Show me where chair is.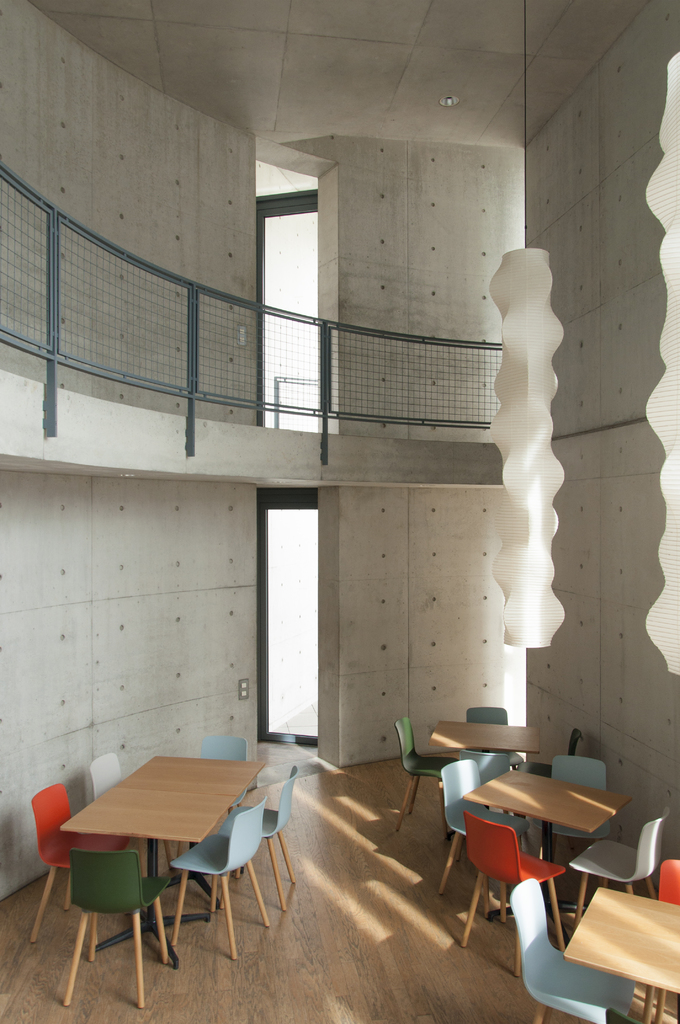
chair is at 529:731:574:774.
